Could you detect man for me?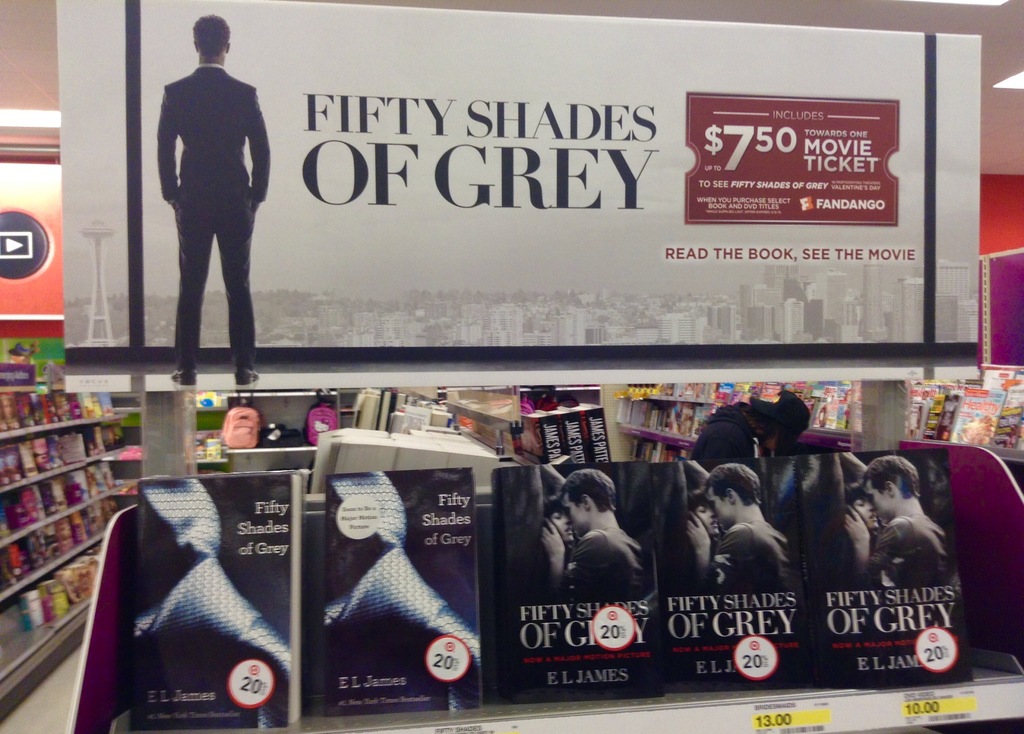
Detection result: 836/452/956/592.
